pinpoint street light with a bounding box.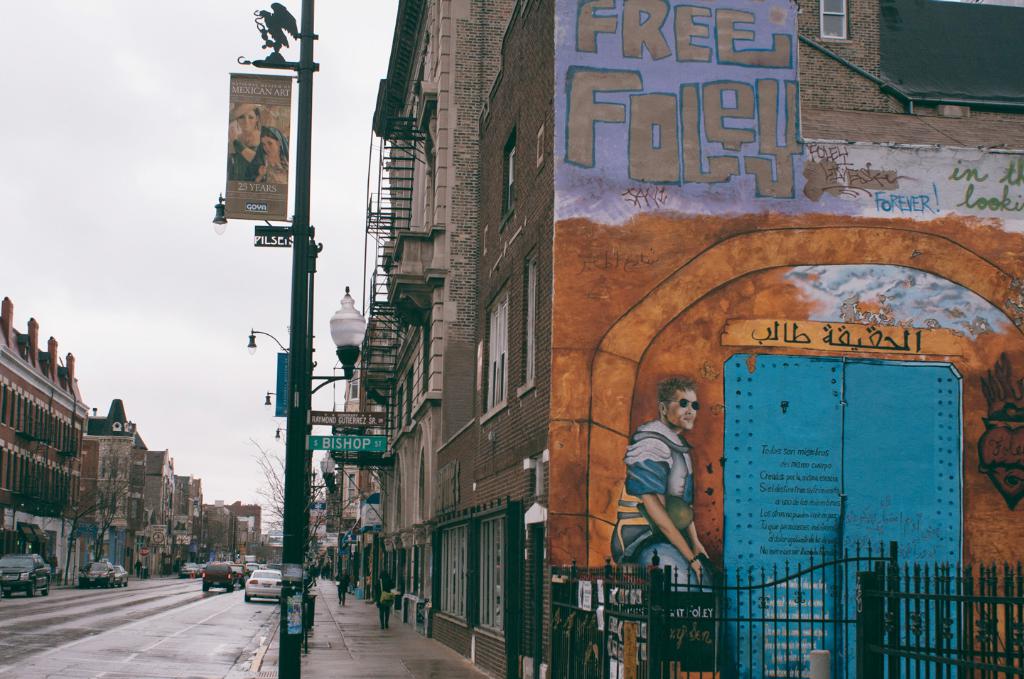
249:333:290:350.
